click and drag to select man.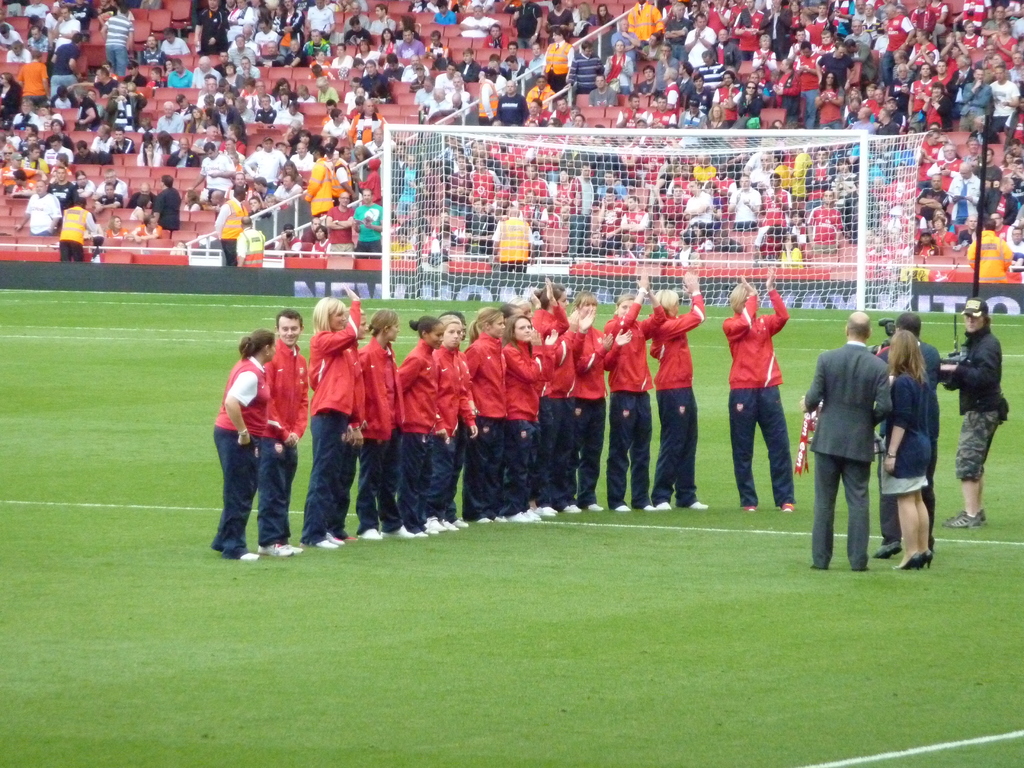
Selection: left=93, top=170, right=128, bottom=198.
